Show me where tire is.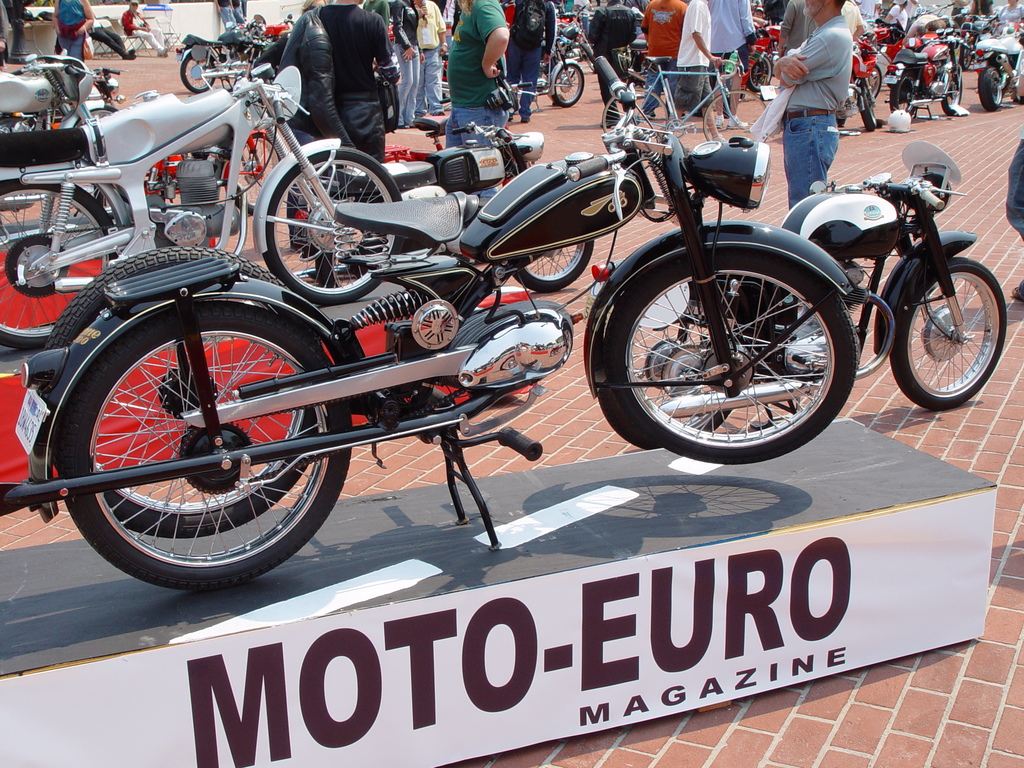
tire is at {"left": 960, "top": 41, "right": 975, "bottom": 68}.
